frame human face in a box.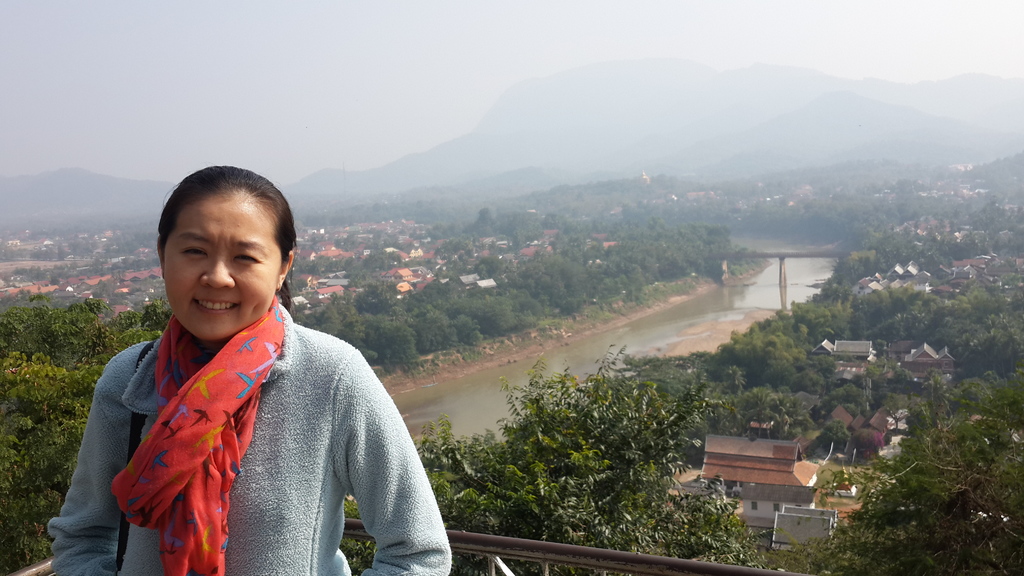
l=158, t=193, r=284, b=340.
